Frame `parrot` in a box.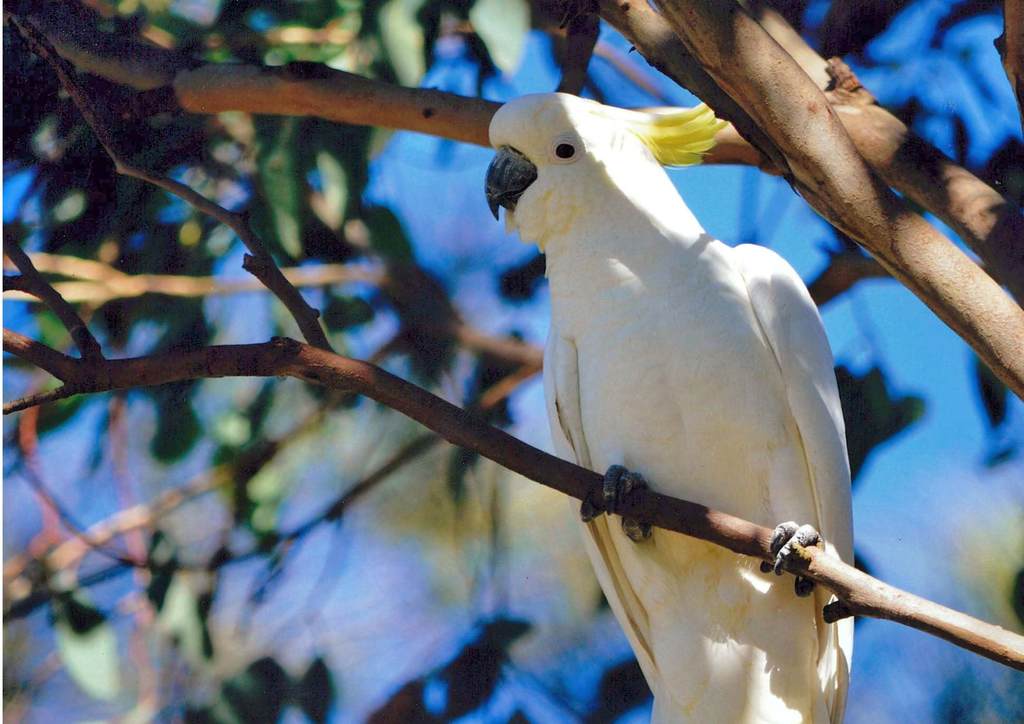
select_region(484, 88, 854, 723).
